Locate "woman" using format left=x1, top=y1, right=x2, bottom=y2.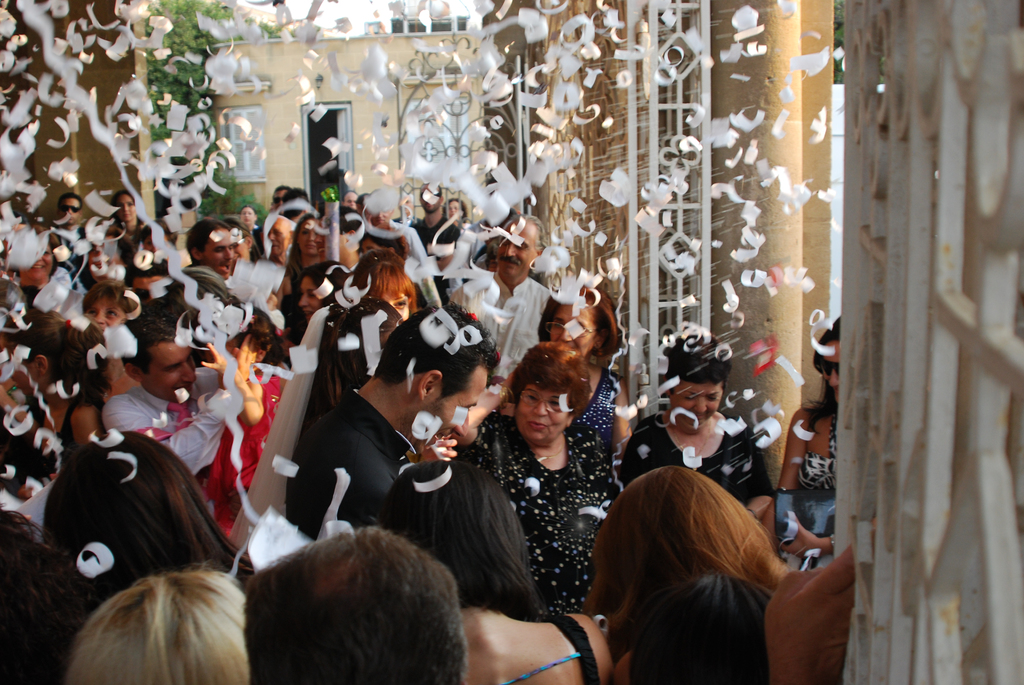
left=119, top=217, right=180, bottom=286.
